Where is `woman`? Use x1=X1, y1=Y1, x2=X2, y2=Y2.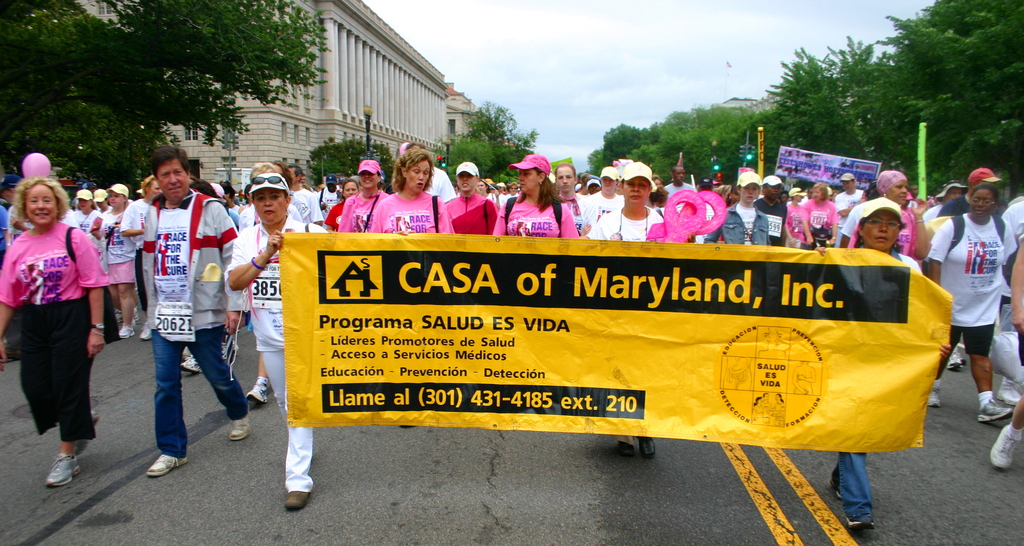
x1=920, y1=179, x2=1014, y2=421.
